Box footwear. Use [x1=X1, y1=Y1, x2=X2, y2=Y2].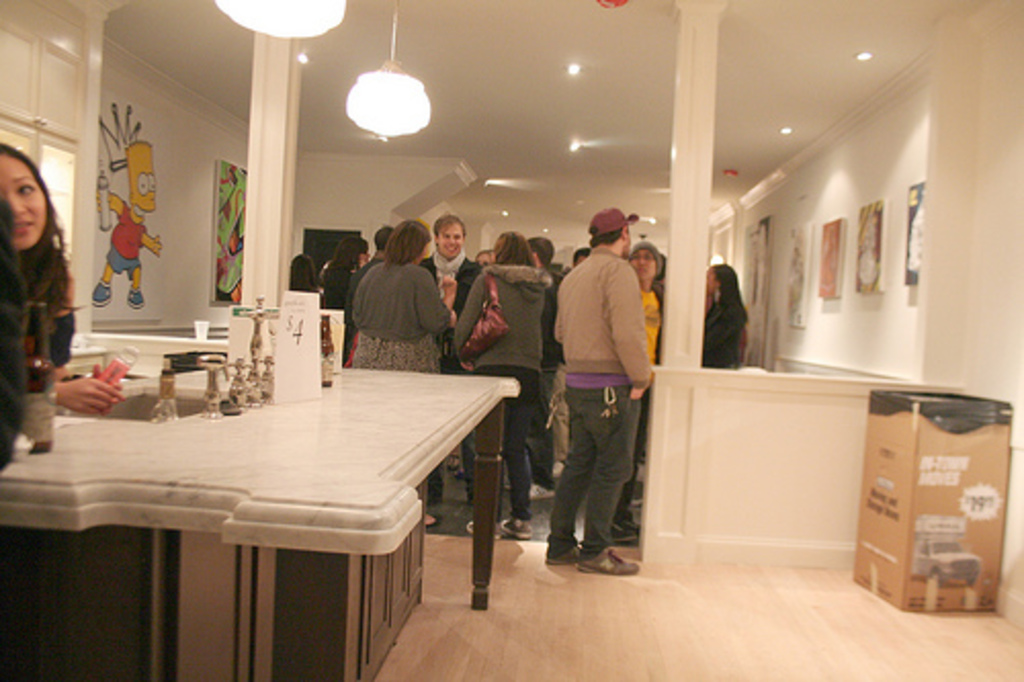
[x1=580, y1=551, x2=643, y2=578].
